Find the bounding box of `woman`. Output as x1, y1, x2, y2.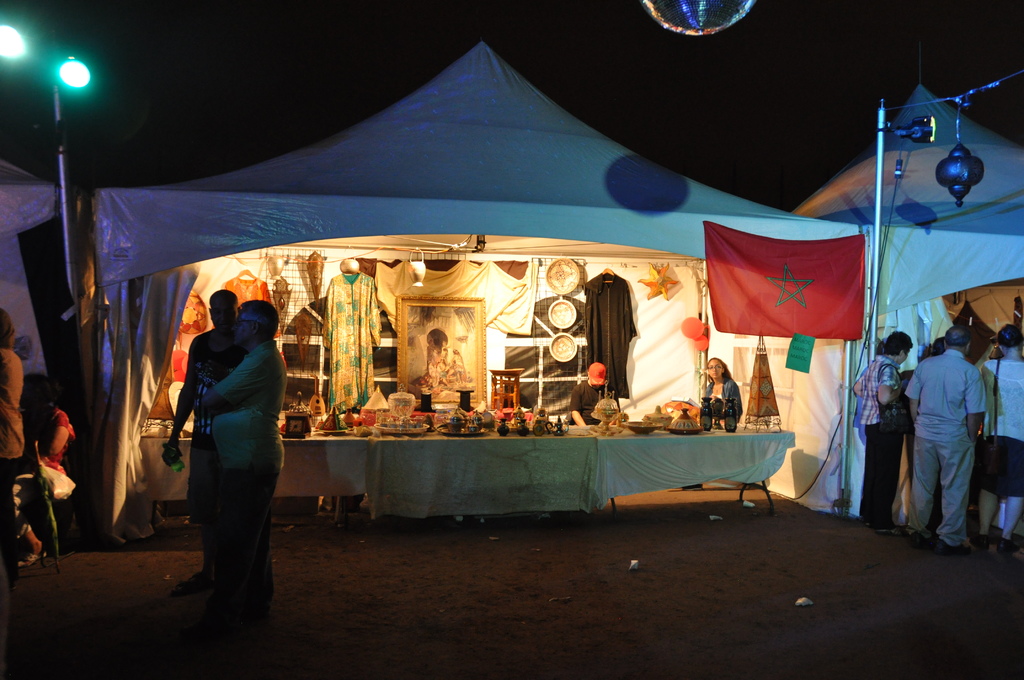
13, 373, 81, 565.
